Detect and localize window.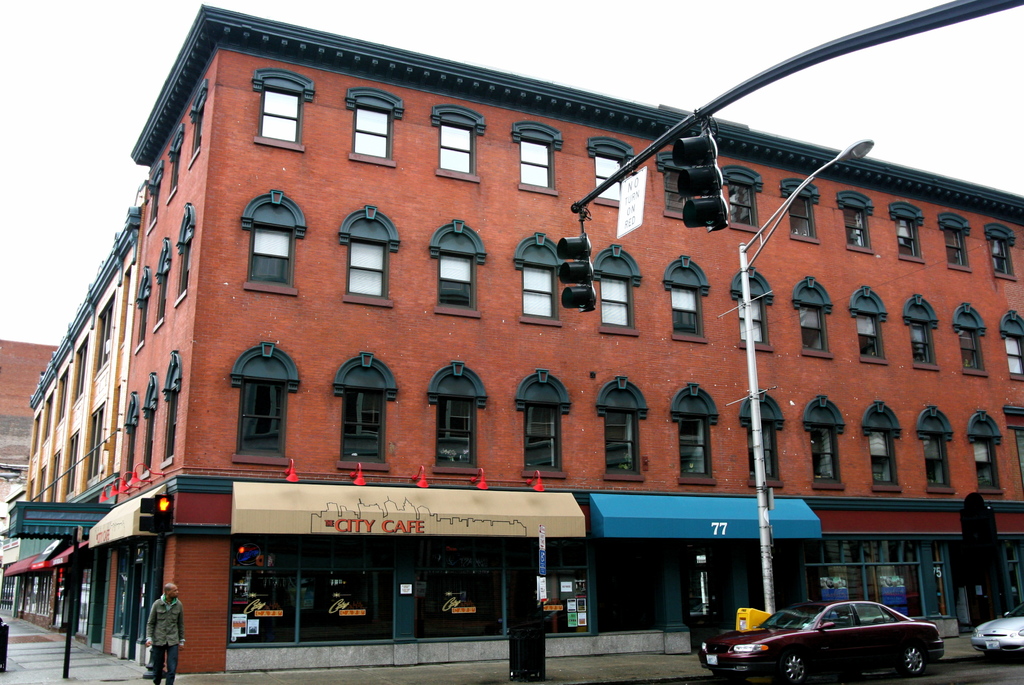
Localized at Rect(773, 178, 820, 242).
